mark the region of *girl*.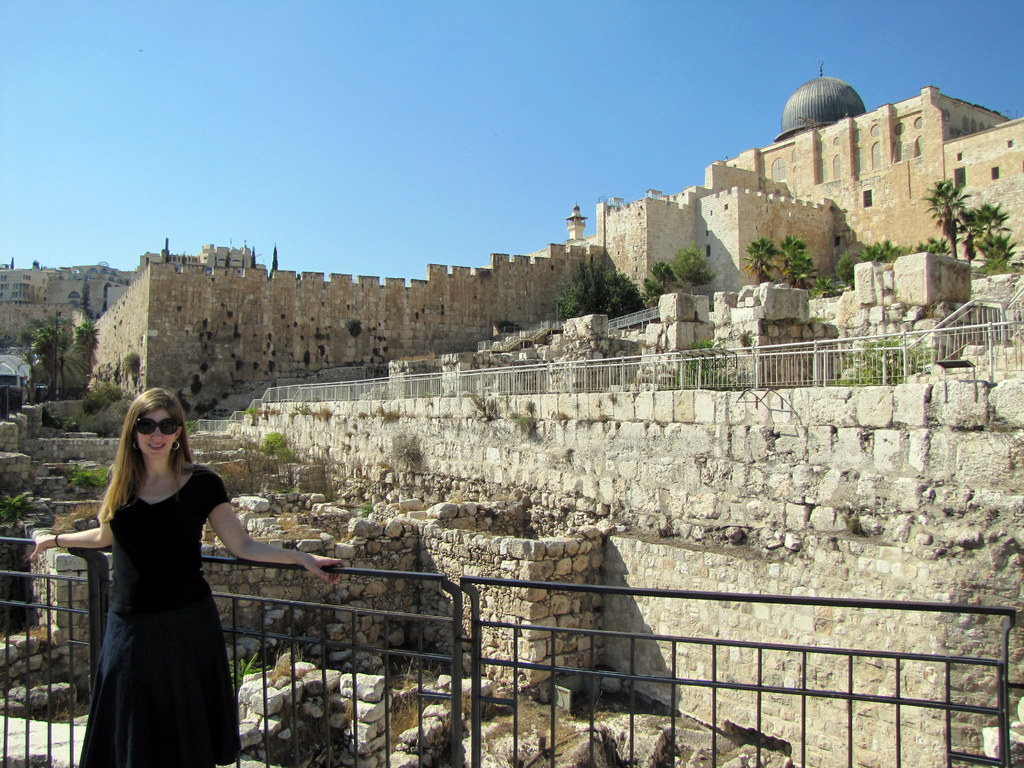
Region: (x1=28, y1=384, x2=342, y2=765).
